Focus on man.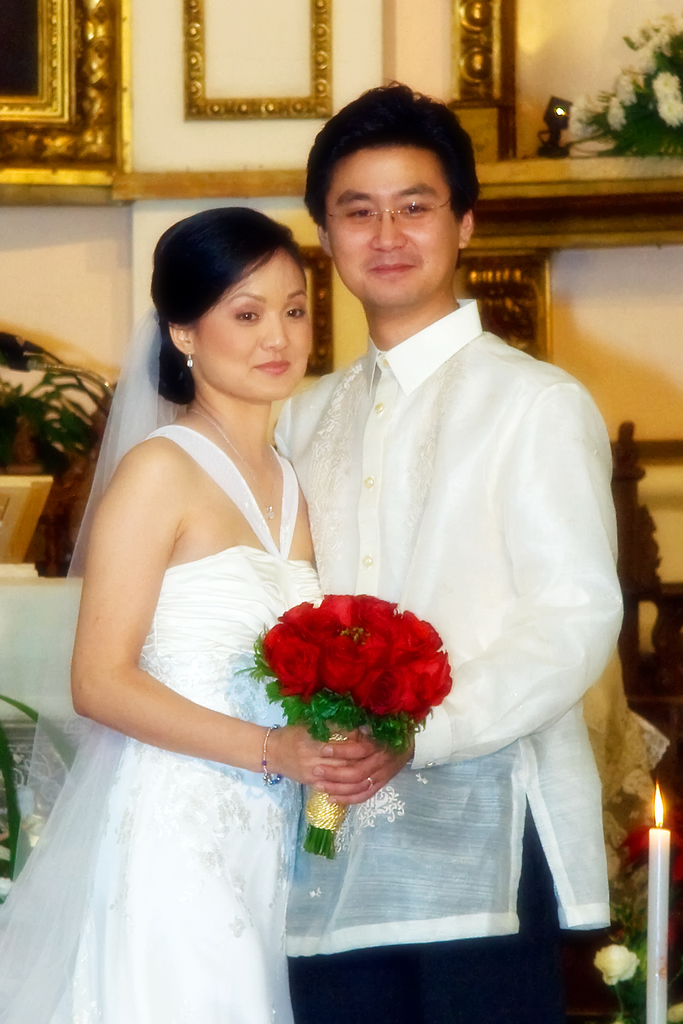
Focused at box=[275, 74, 657, 1023].
